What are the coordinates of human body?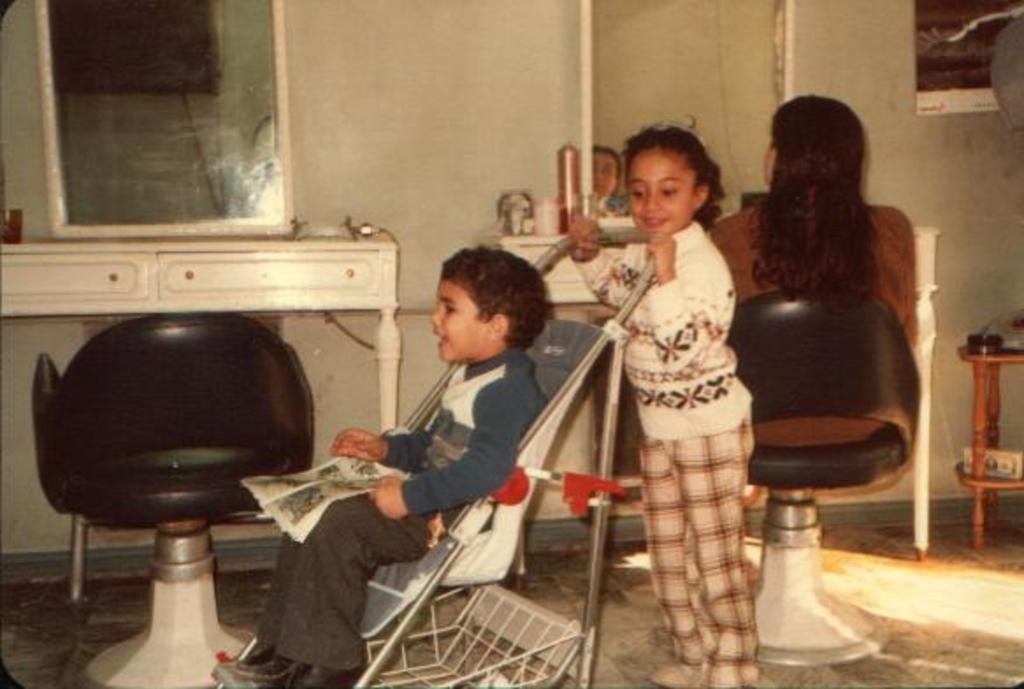
x1=580 y1=141 x2=771 y2=685.
